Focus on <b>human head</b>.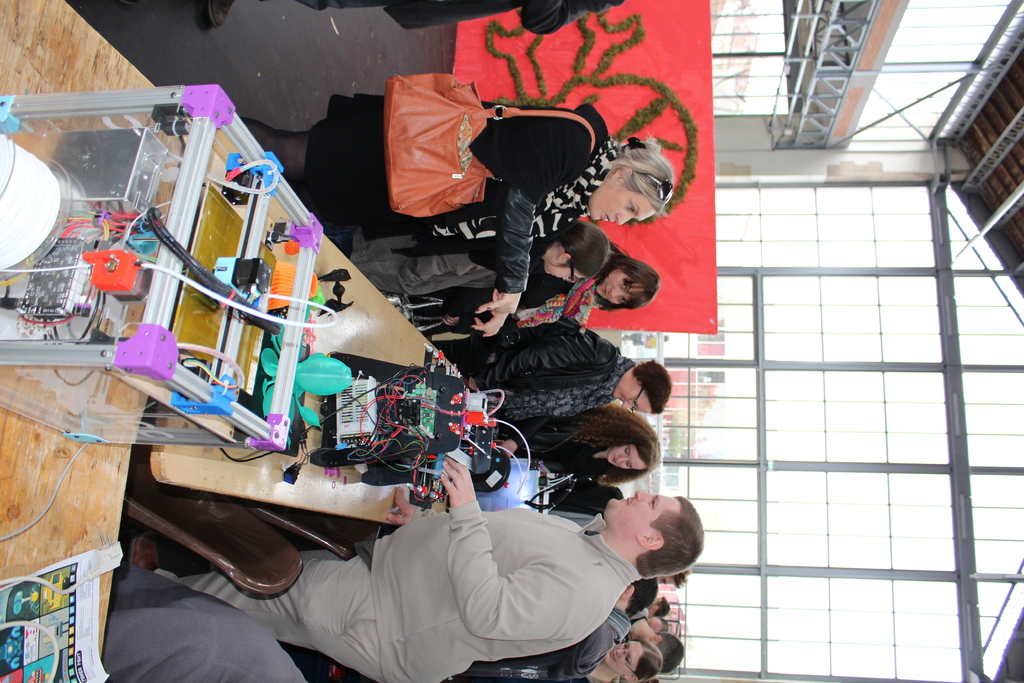
Focused at Rect(649, 593, 673, 613).
